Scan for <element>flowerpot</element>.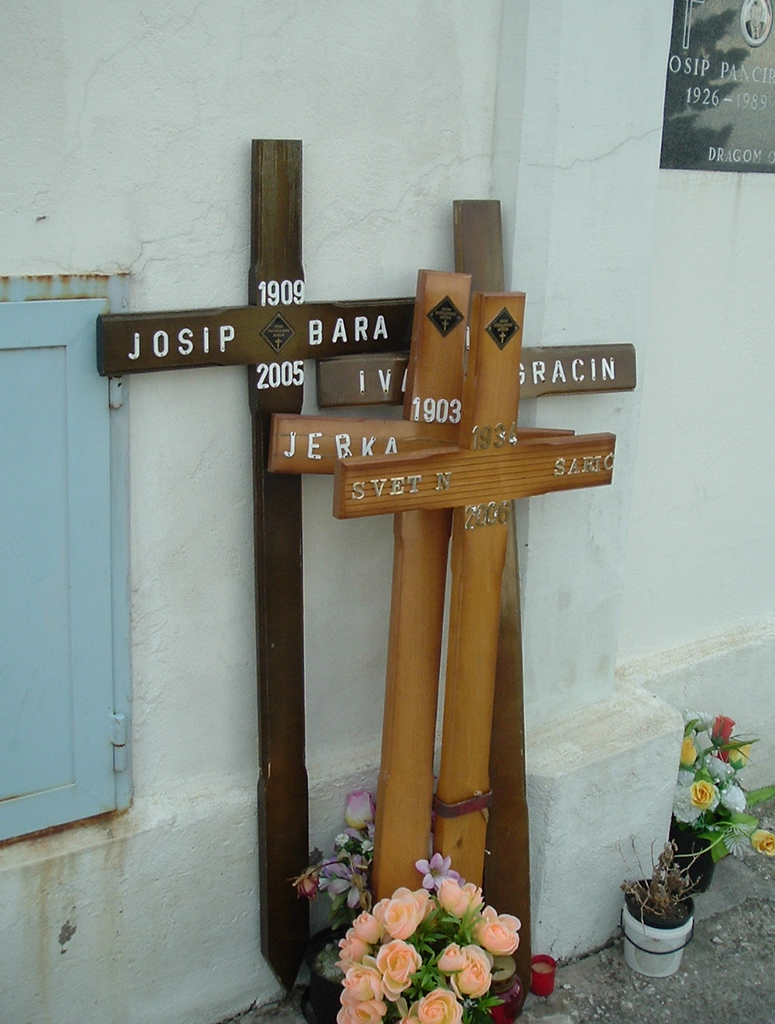
Scan result: <bbox>627, 904, 701, 975</bbox>.
